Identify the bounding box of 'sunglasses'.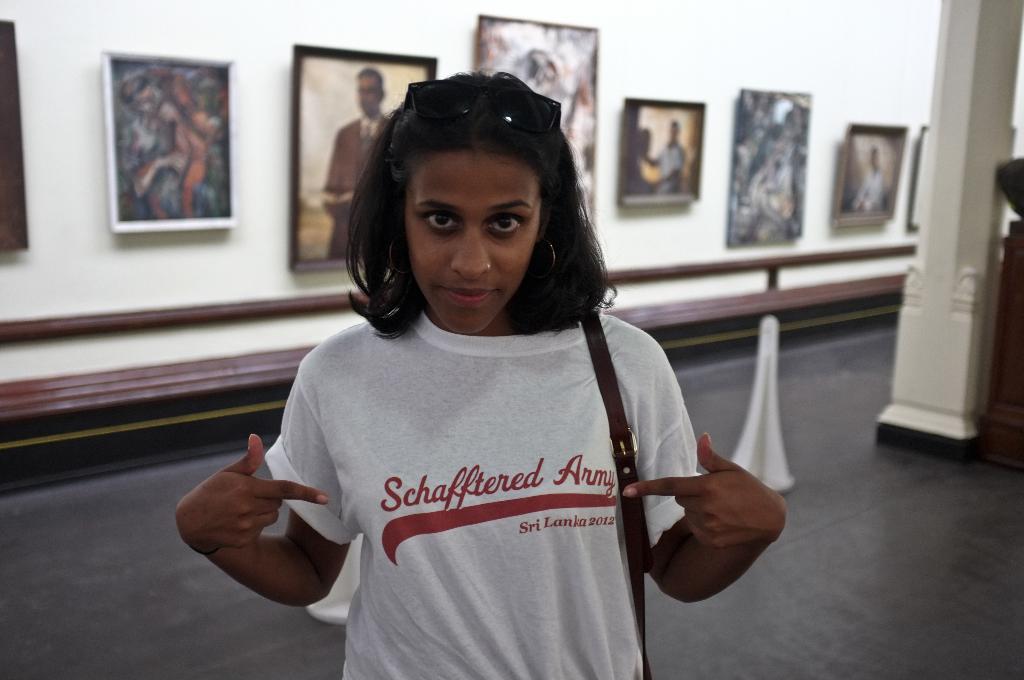
(400,79,561,134).
